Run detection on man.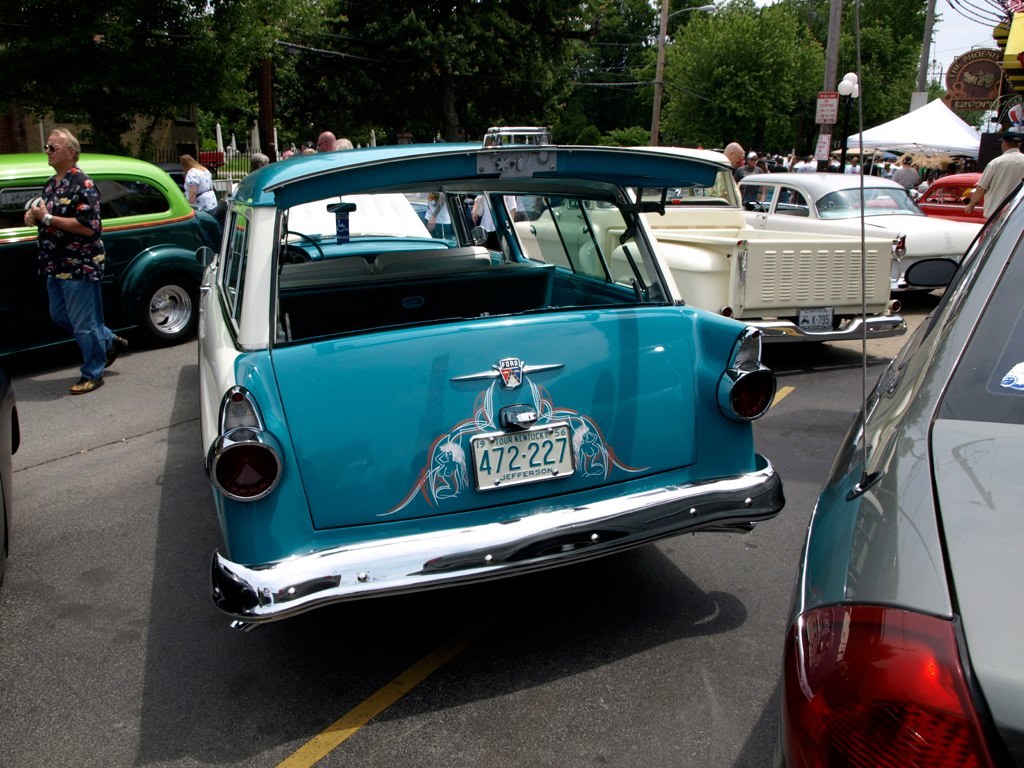
Result: (725, 148, 766, 185).
